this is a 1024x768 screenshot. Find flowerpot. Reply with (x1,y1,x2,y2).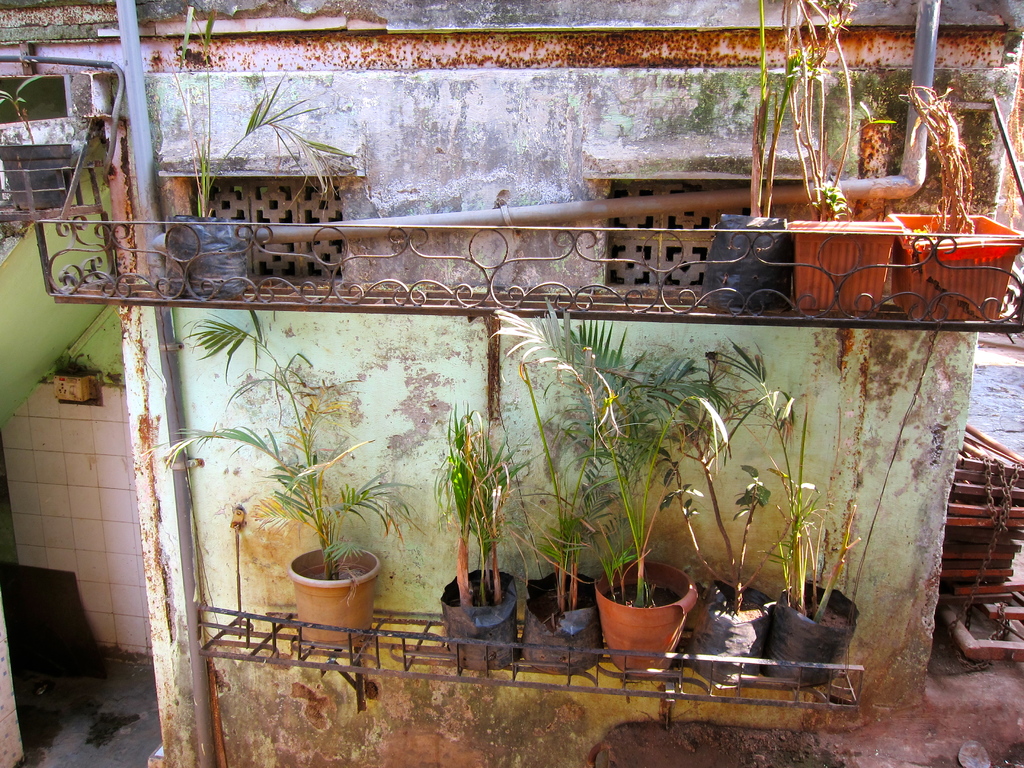
(690,577,772,685).
